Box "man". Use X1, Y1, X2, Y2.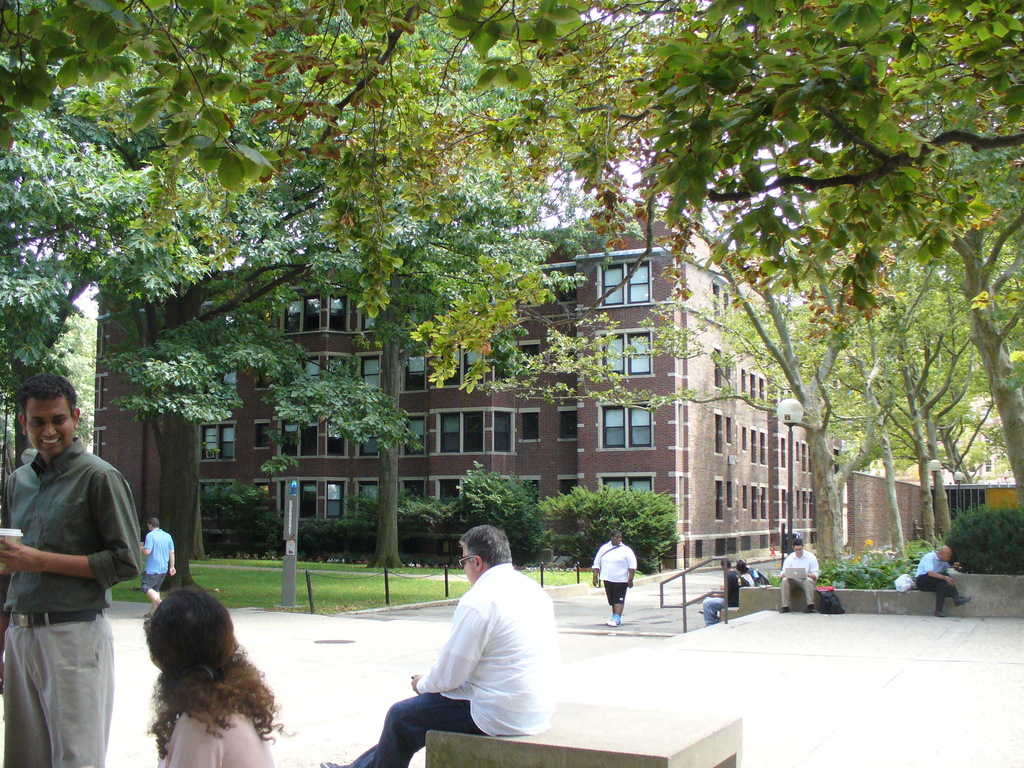
701, 557, 743, 631.
